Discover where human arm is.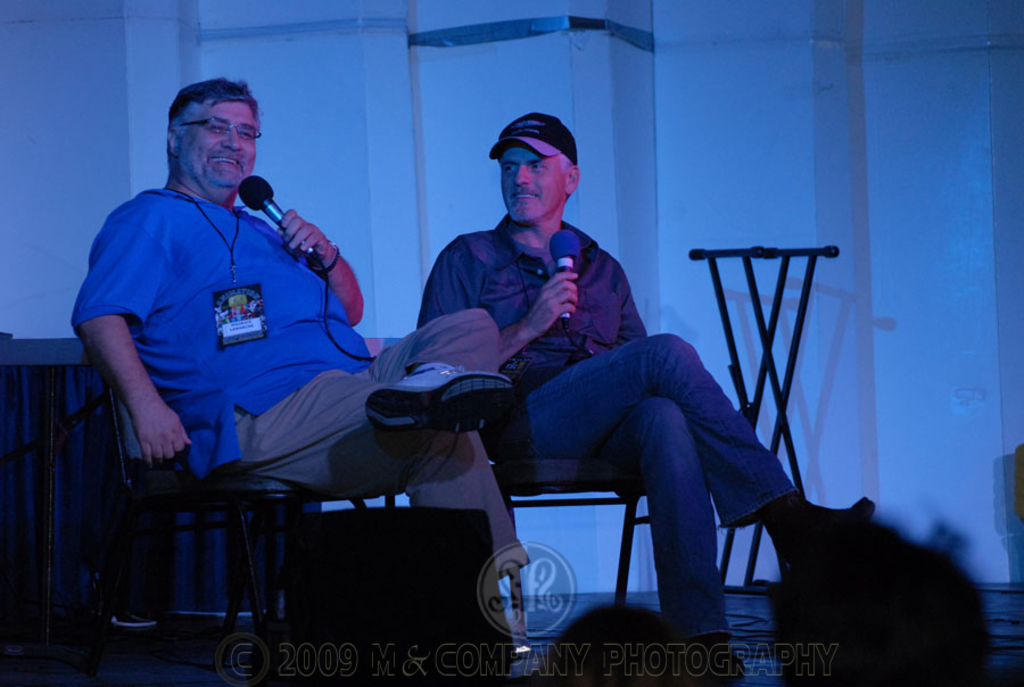
Discovered at bbox=[415, 241, 580, 362].
